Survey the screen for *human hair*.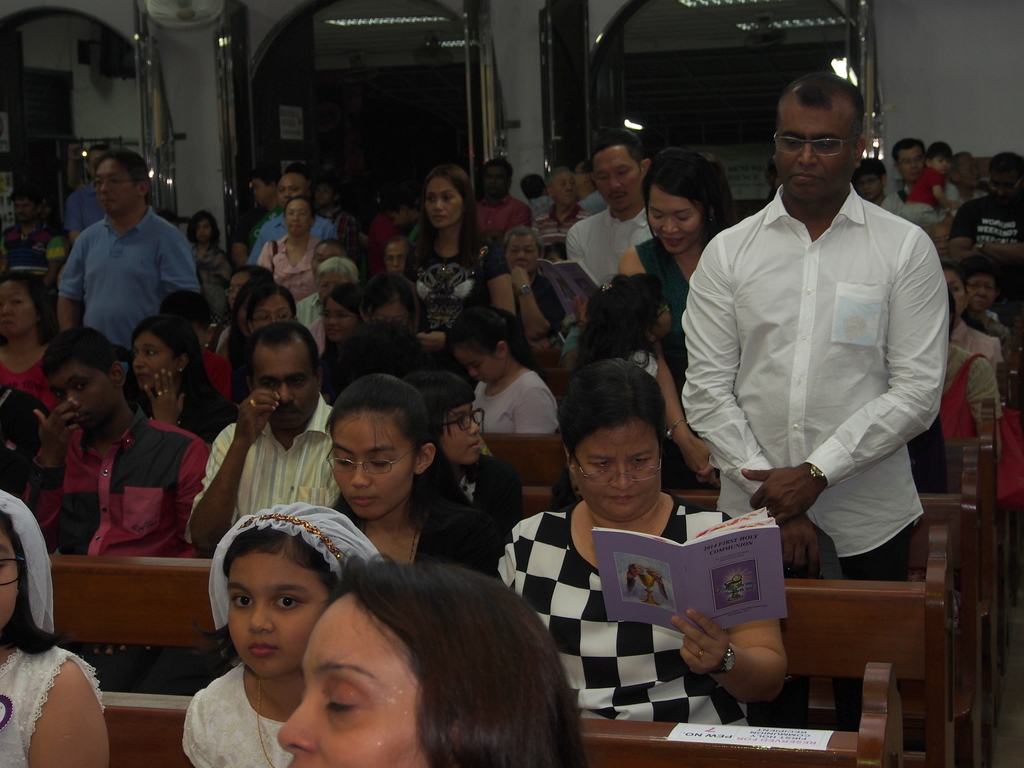
Survey found: [left=92, top=148, right=150, bottom=186].
